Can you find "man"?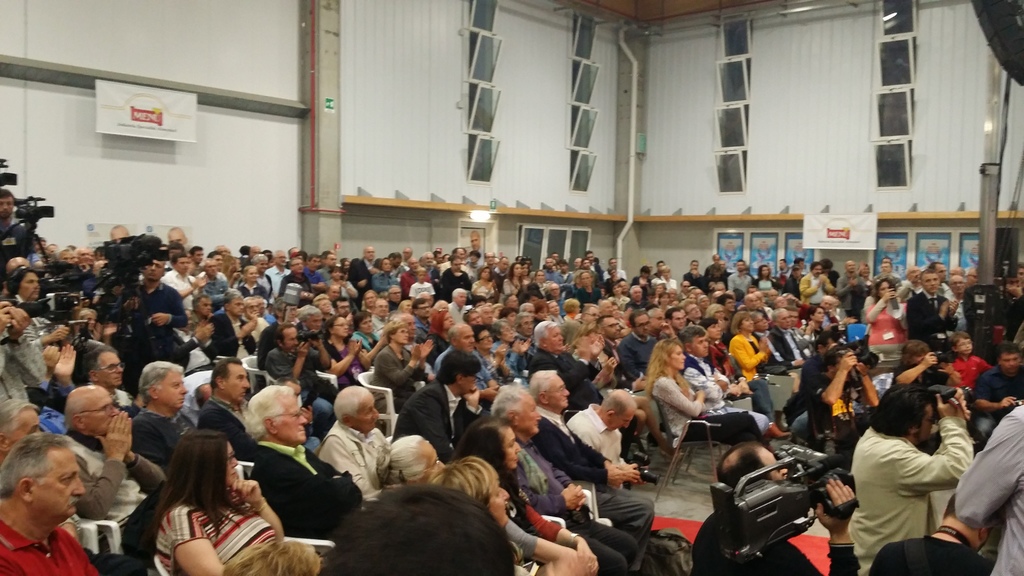
Yes, bounding box: [left=686, top=439, right=868, bottom=575].
